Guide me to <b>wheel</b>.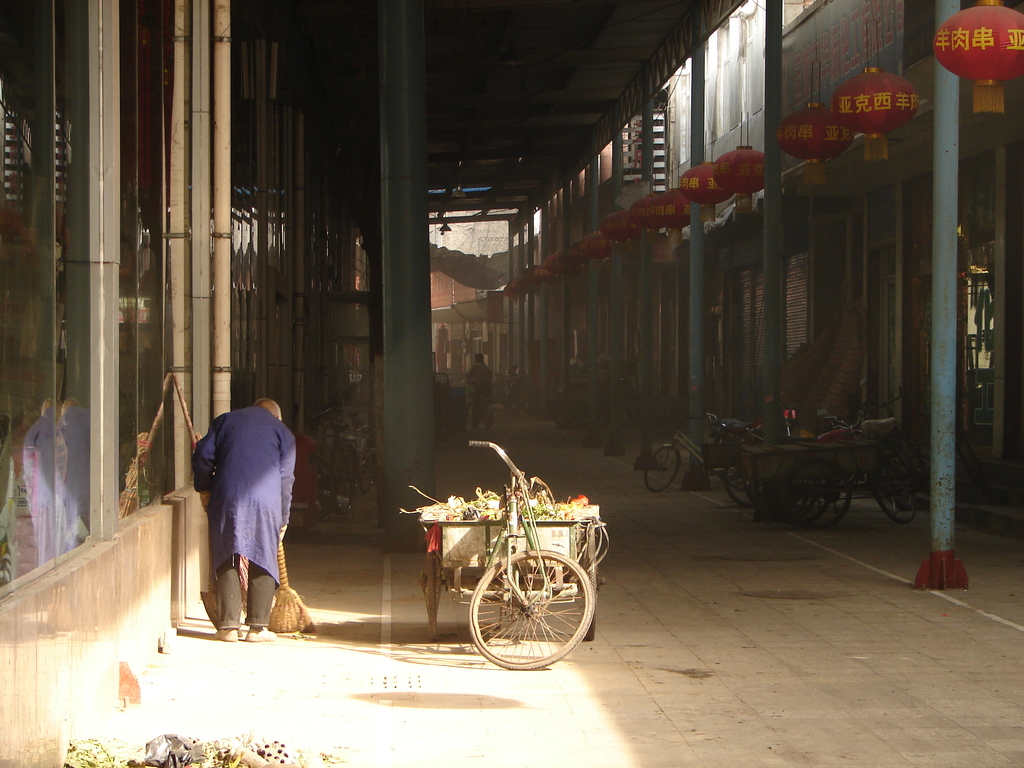
Guidance: <bbox>876, 463, 912, 518</bbox>.
